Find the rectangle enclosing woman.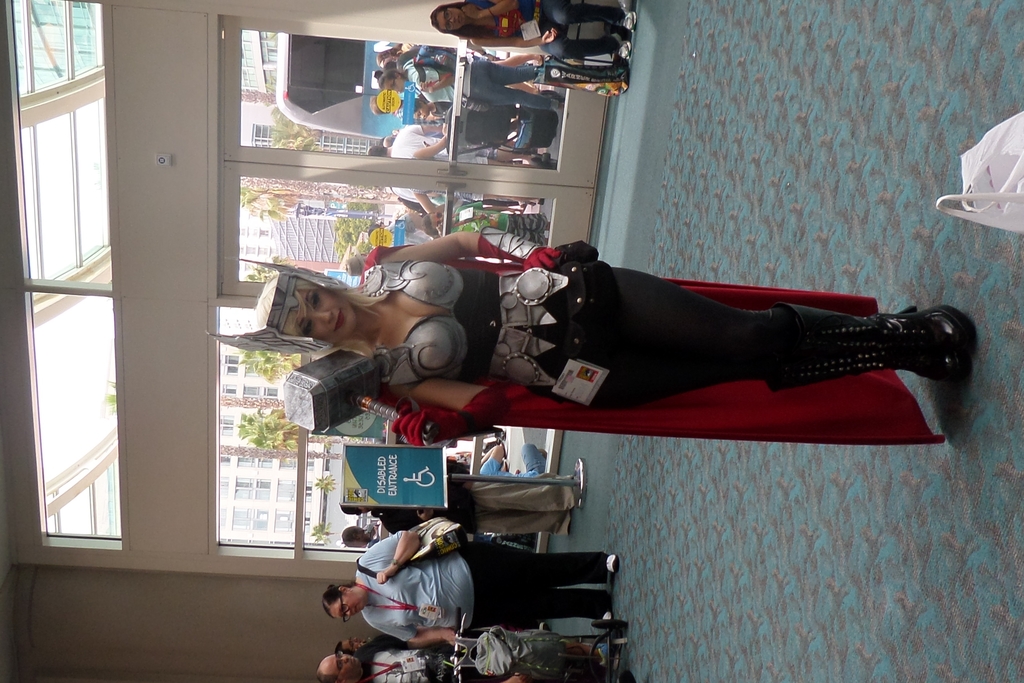
[x1=379, y1=67, x2=573, y2=121].
